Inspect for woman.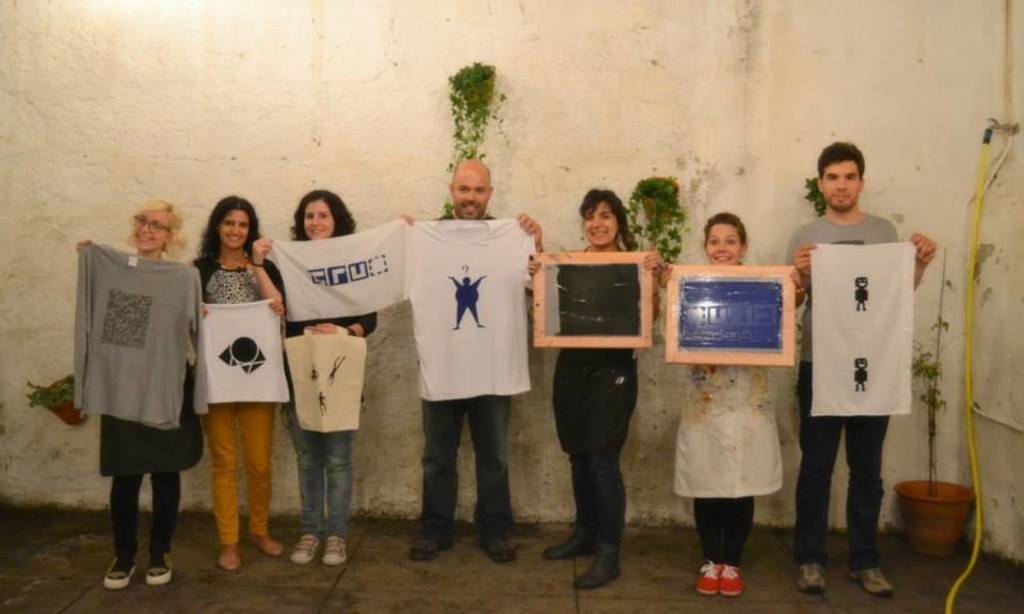
Inspection: box=[176, 191, 288, 566].
